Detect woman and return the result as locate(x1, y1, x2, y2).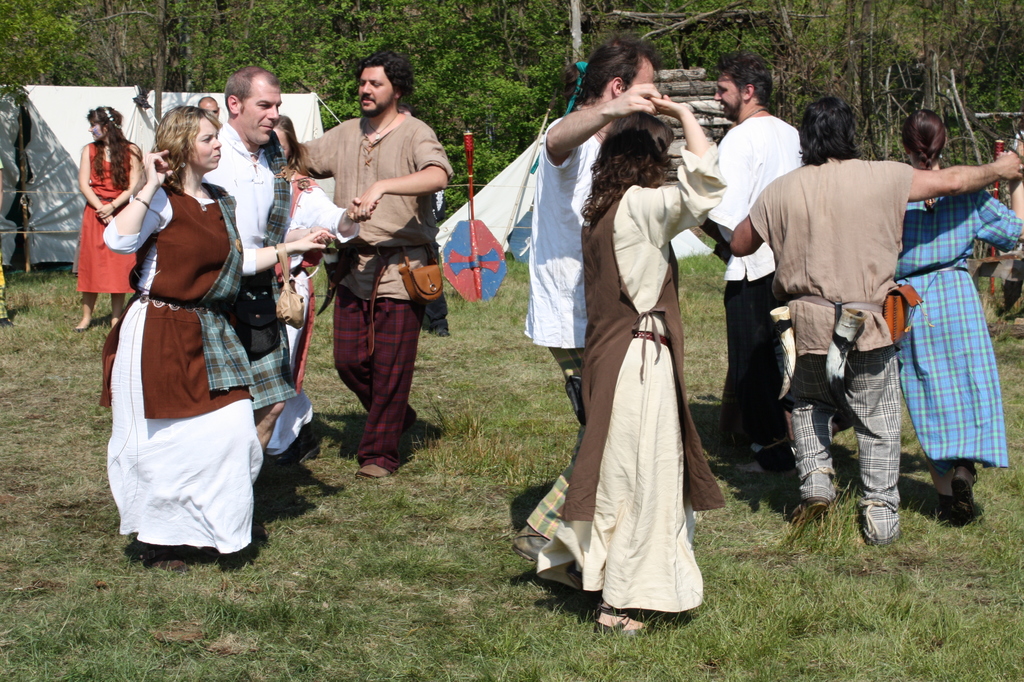
locate(266, 114, 379, 455).
